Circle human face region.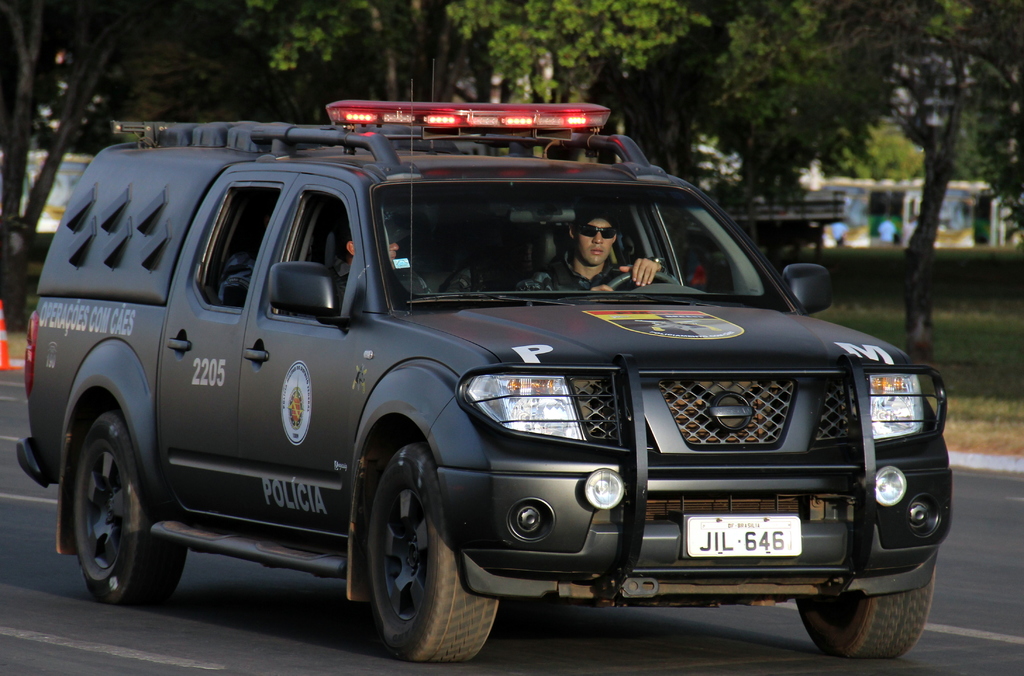
Region: locate(575, 215, 614, 265).
